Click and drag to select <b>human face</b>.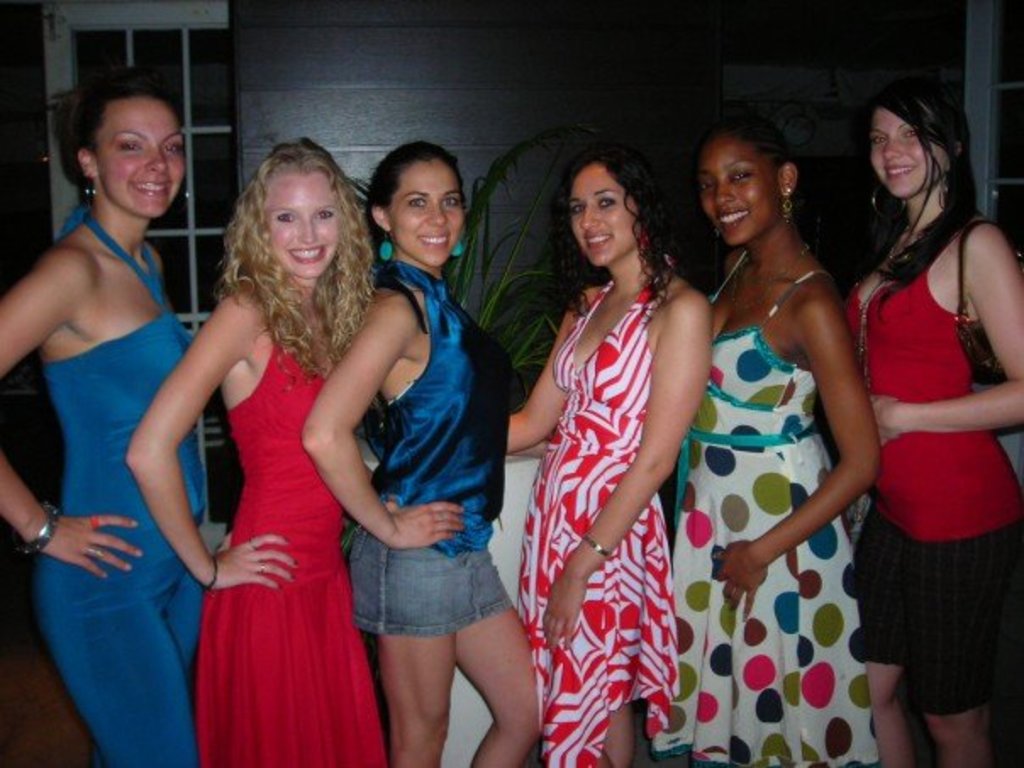
Selection: [698,136,782,249].
